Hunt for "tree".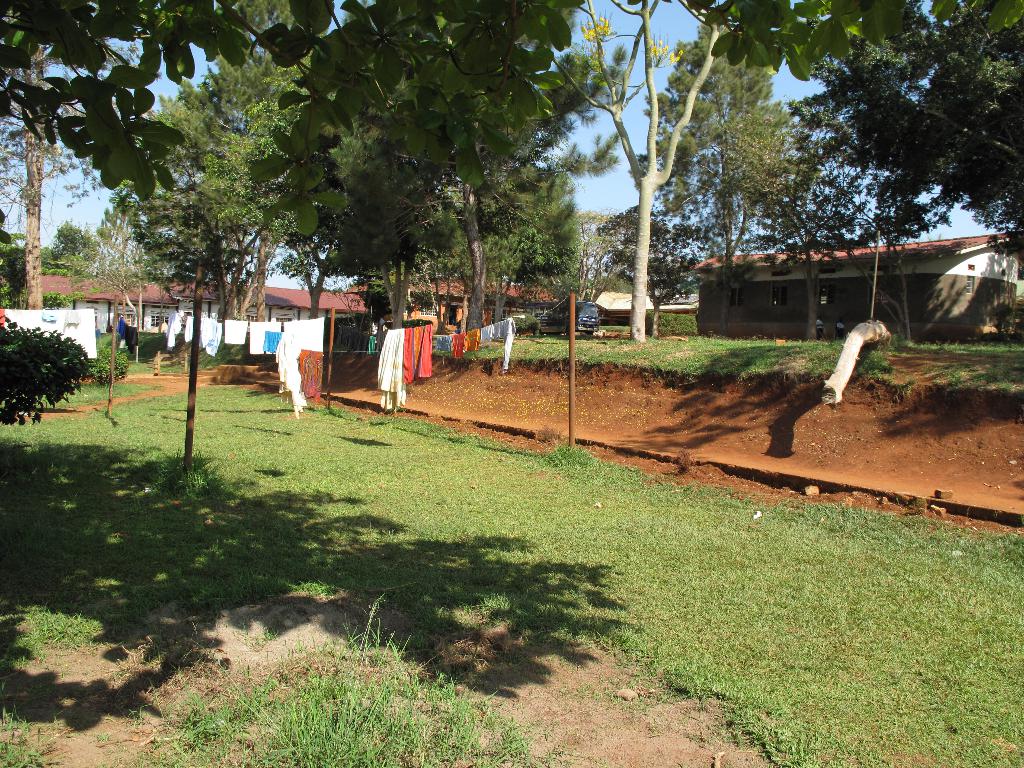
Hunted down at 0:0:259:204.
